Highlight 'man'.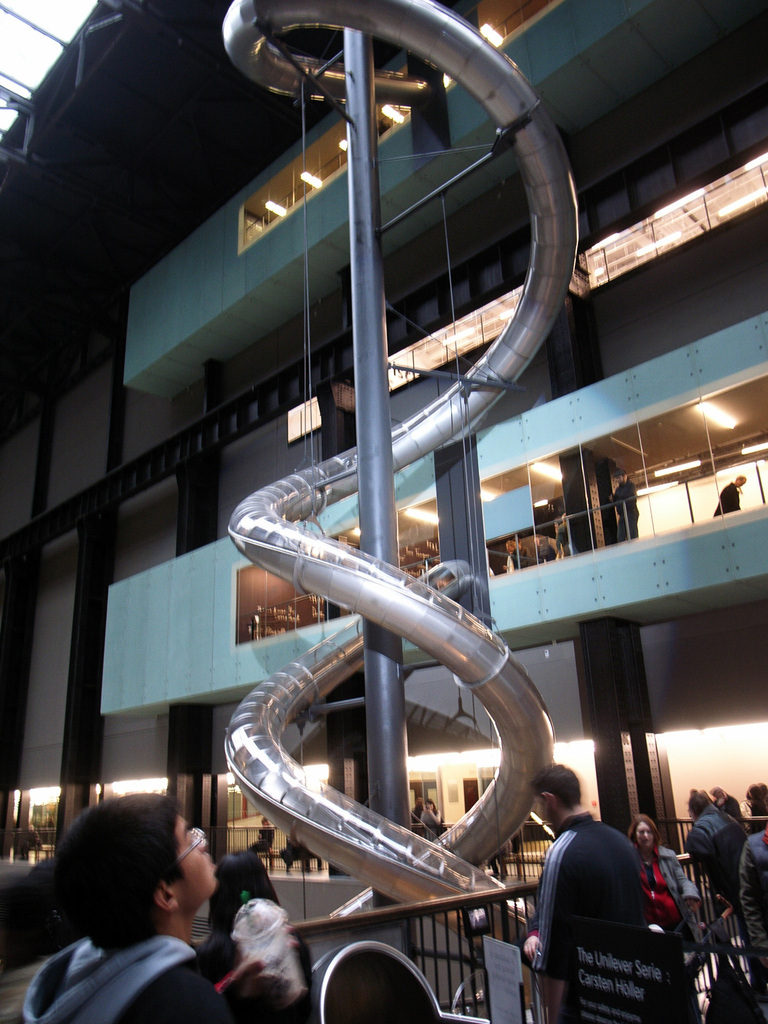
Highlighted region: [left=685, top=792, right=746, bottom=935].
